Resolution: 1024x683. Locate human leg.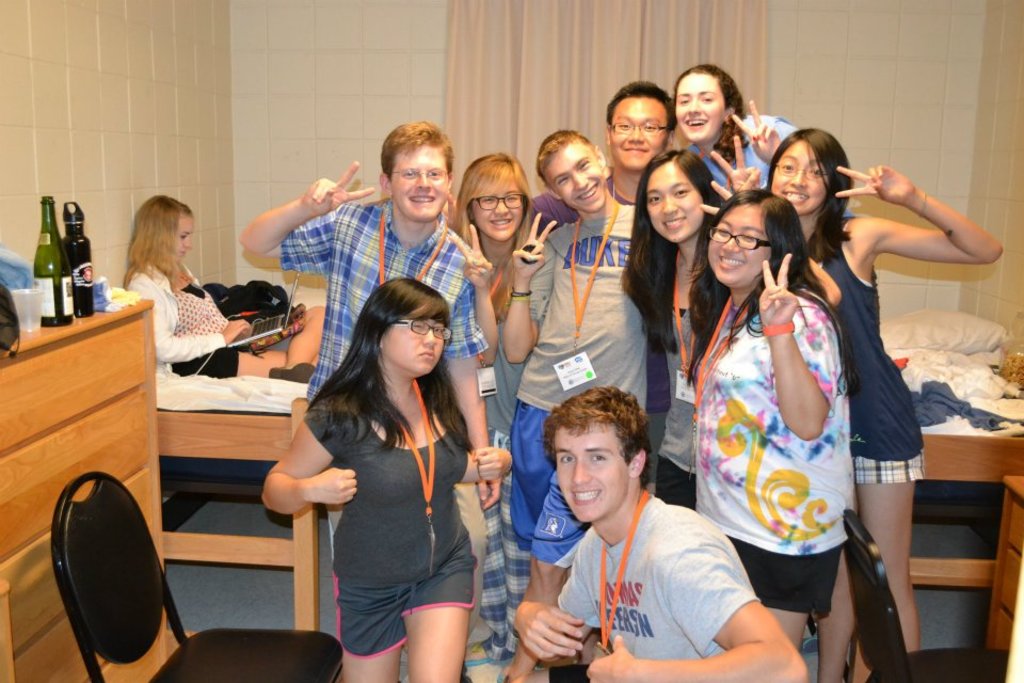
[857,388,924,652].
